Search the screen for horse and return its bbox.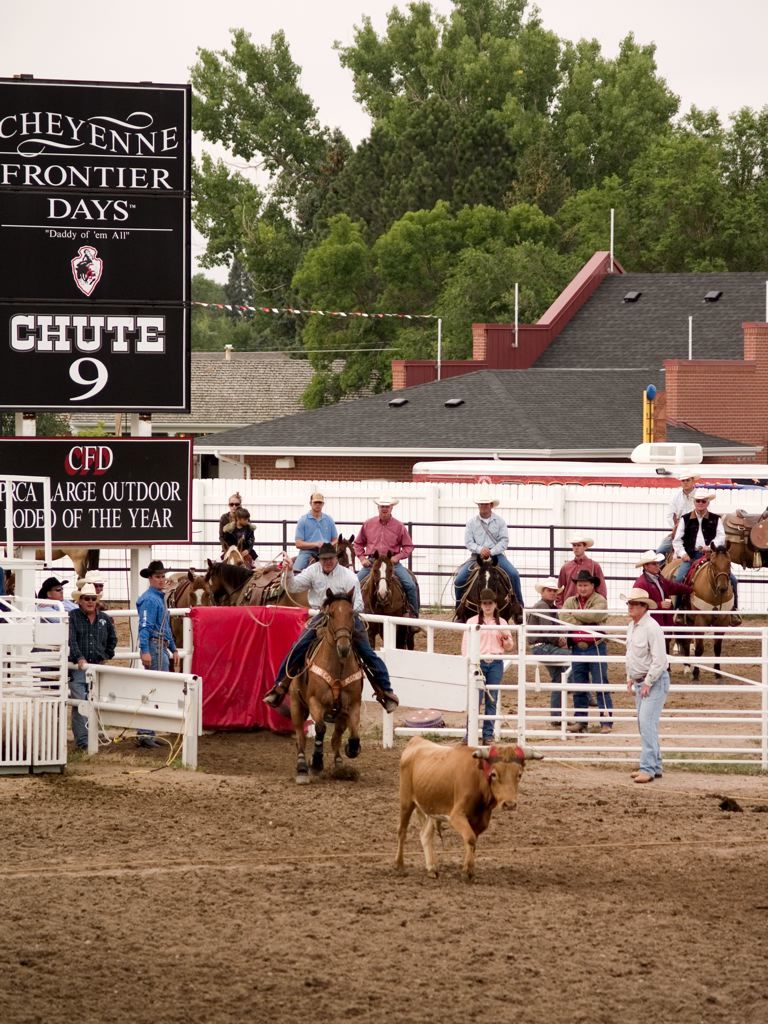
Found: x1=657 y1=540 x2=735 y2=680.
